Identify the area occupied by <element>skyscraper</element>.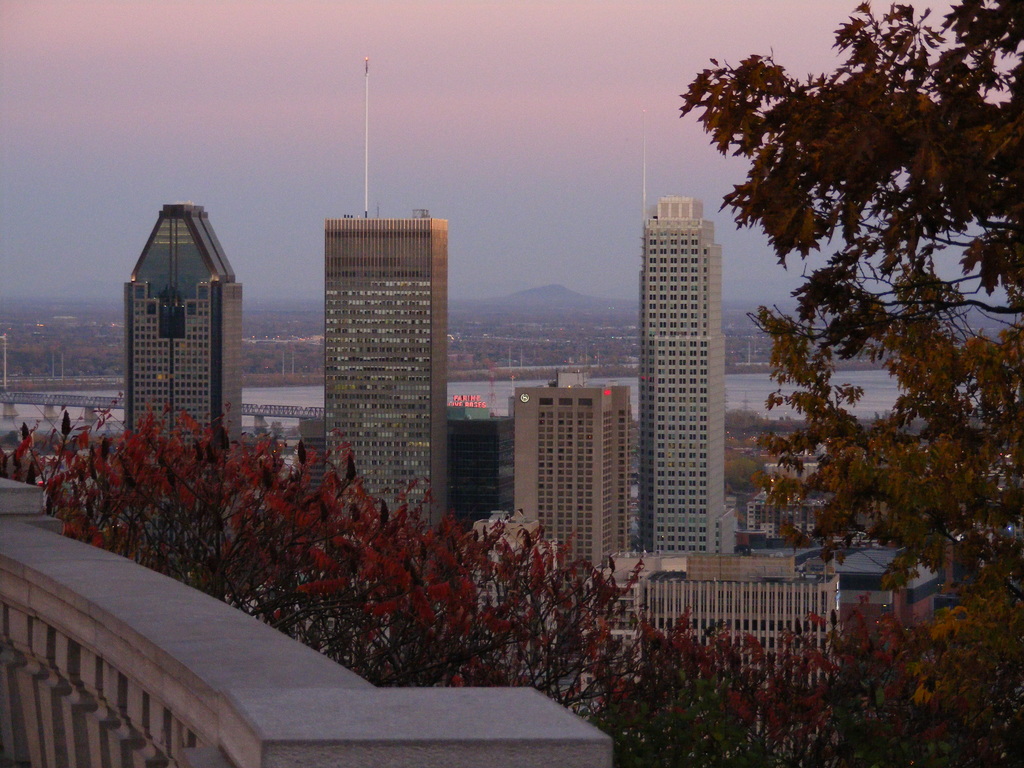
Area: bbox=(318, 208, 442, 555).
